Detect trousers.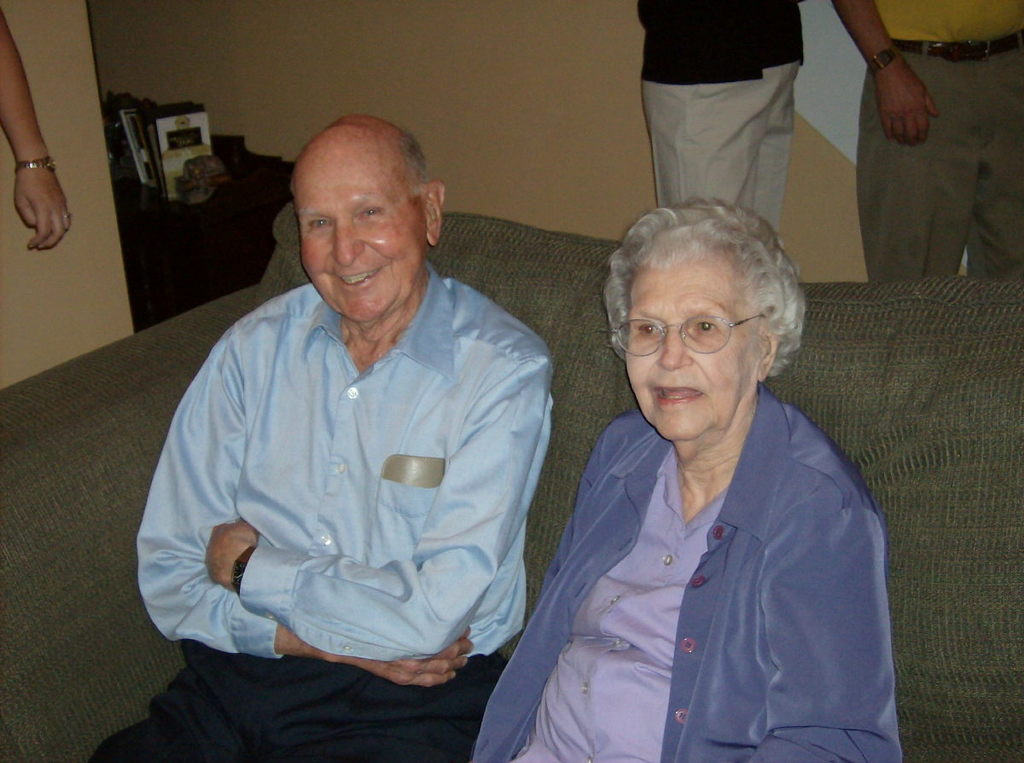
Detected at 858,38,1023,279.
